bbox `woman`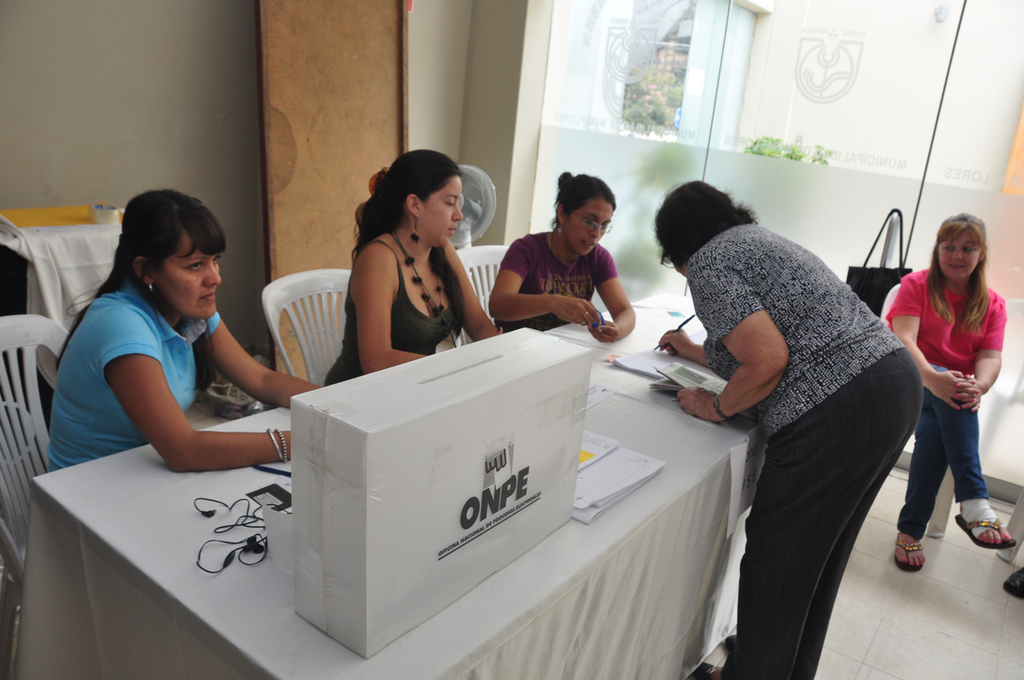
region(651, 182, 922, 679)
